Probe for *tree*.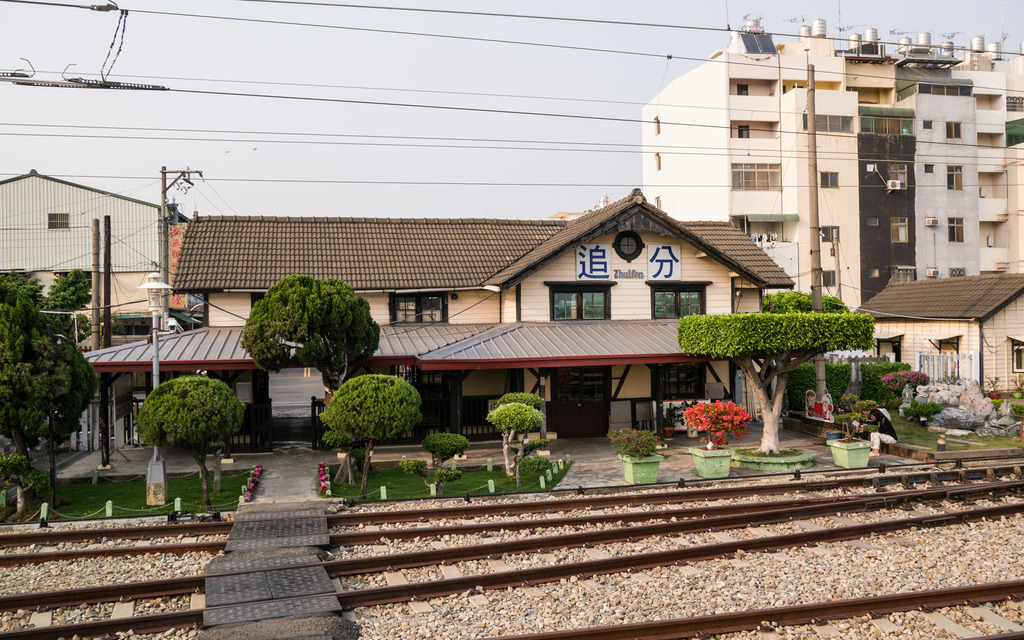
Probe result: 137:375:244:509.
